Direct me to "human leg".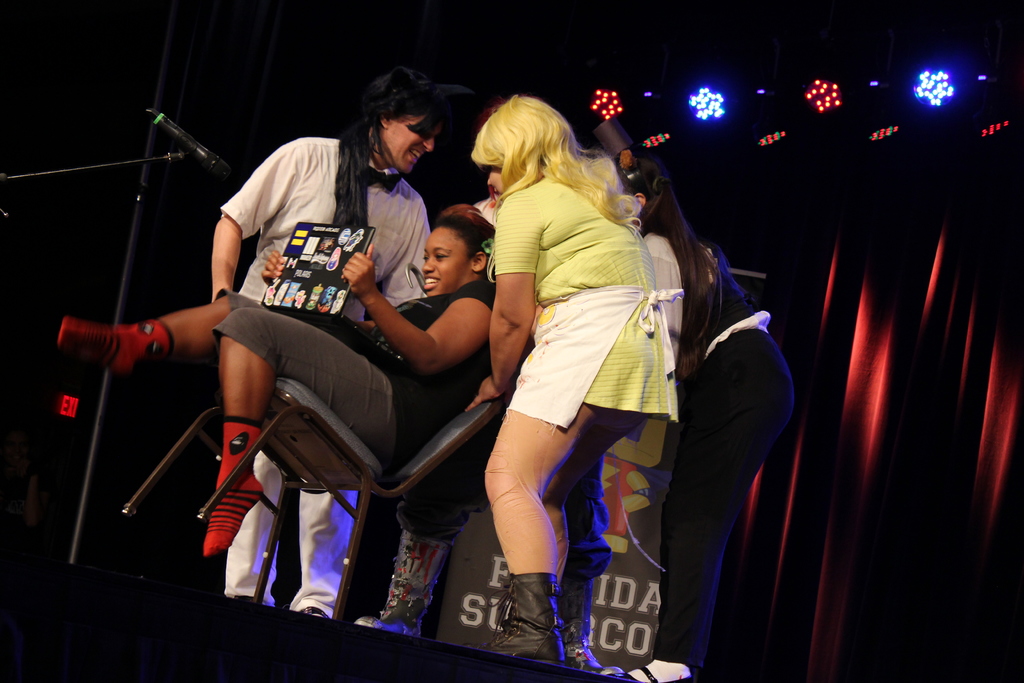
Direction: (x1=203, y1=310, x2=395, y2=552).
